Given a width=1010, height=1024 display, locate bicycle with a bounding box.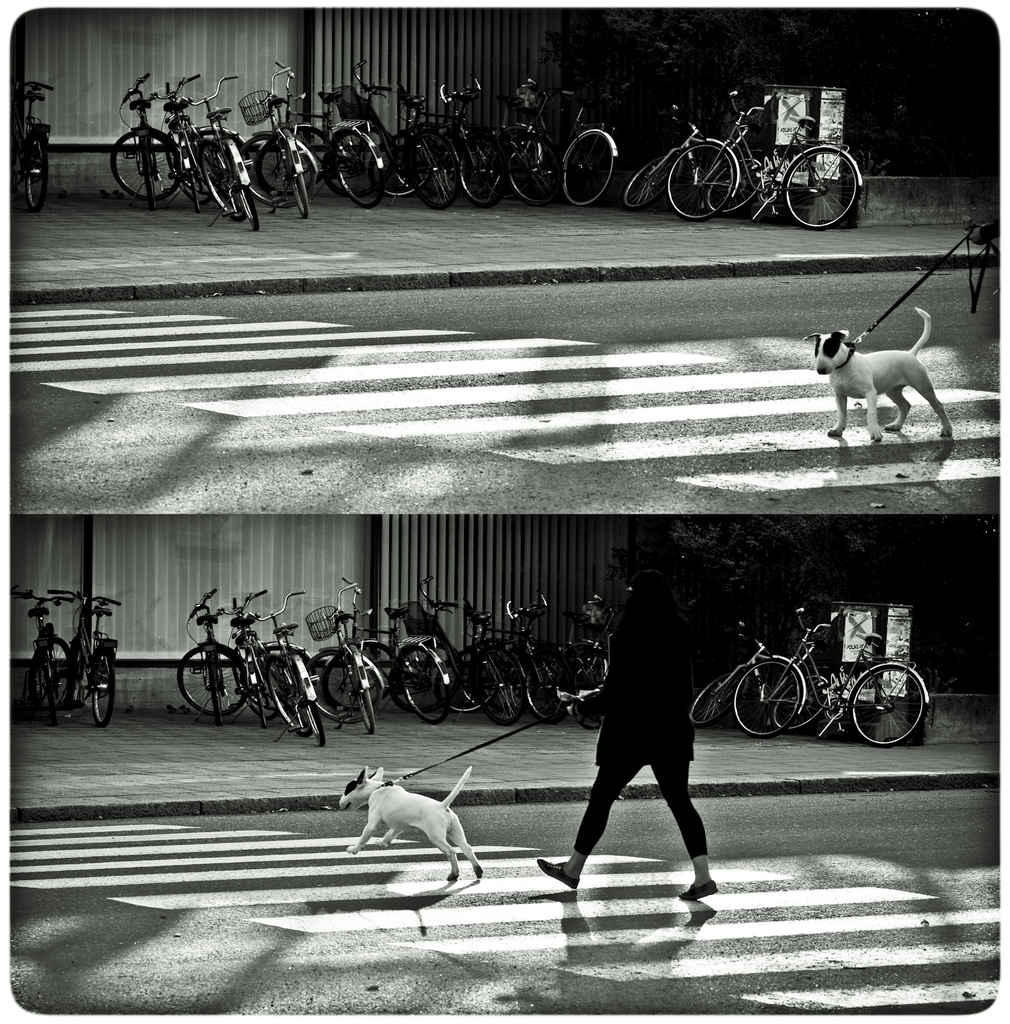
Located: select_region(10, 582, 78, 729).
